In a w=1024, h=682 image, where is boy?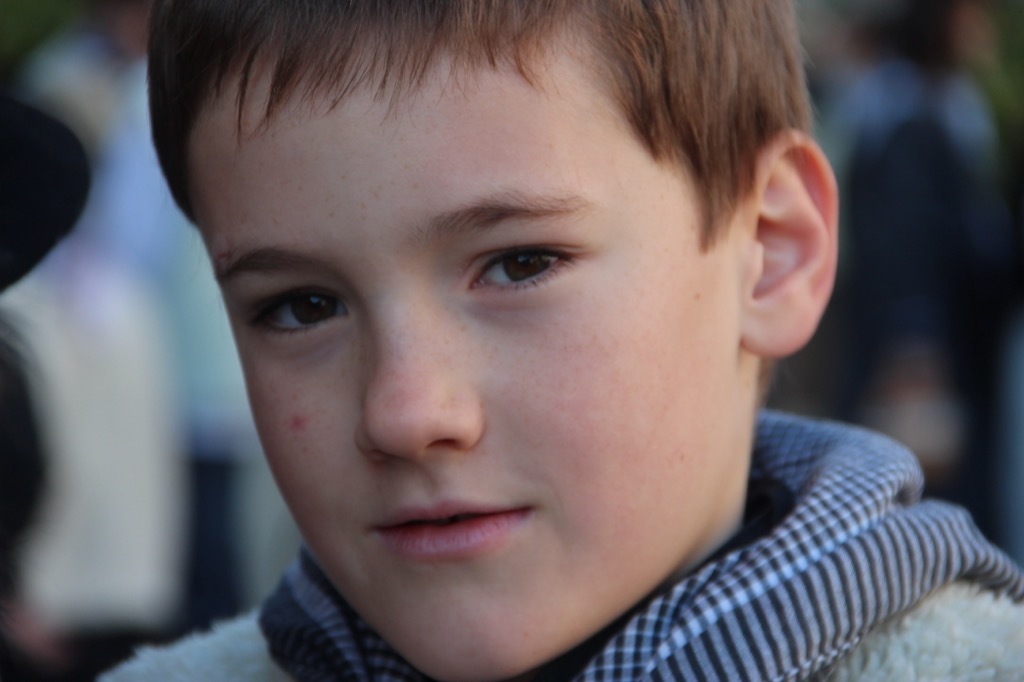
(x1=86, y1=0, x2=1023, y2=681).
